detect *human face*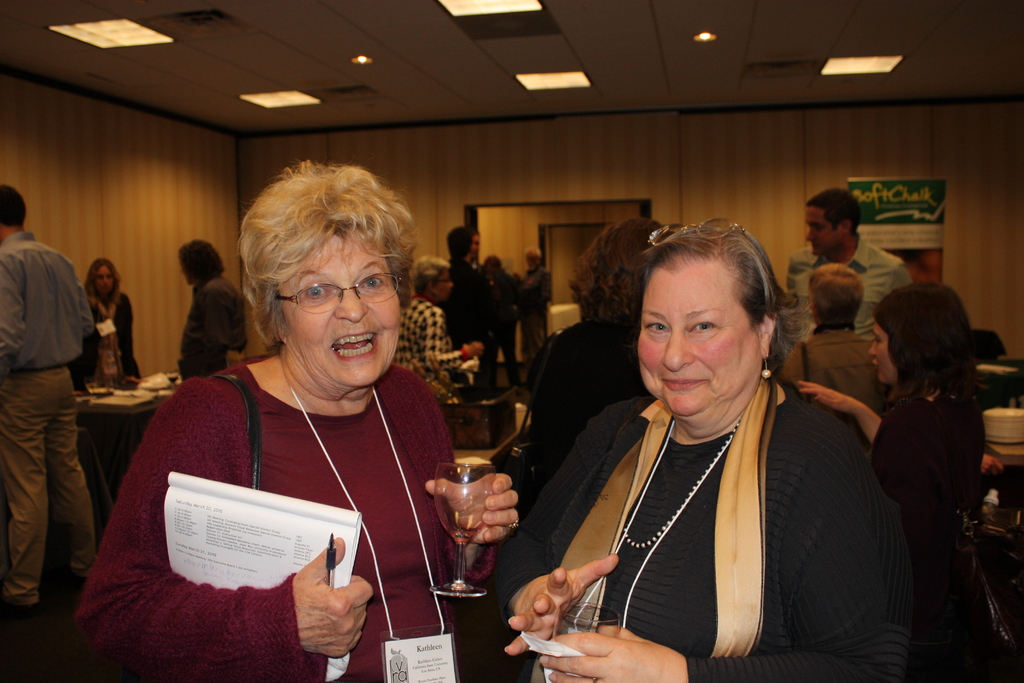
bbox=(804, 207, 838, 258)
